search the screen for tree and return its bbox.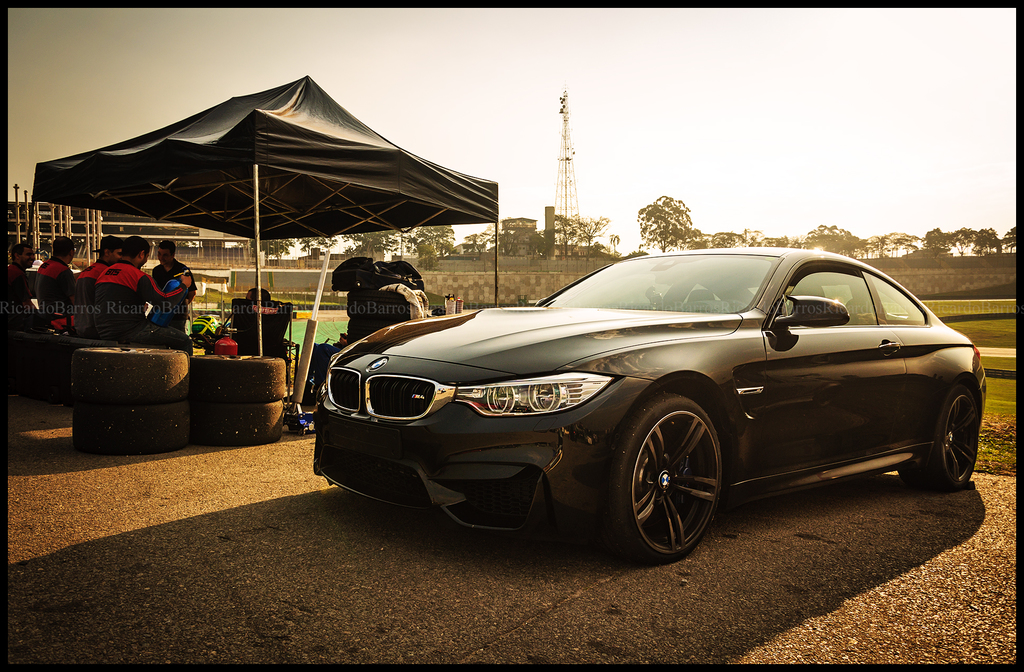
Found: <region>548, 209, 606, 266</region>.
